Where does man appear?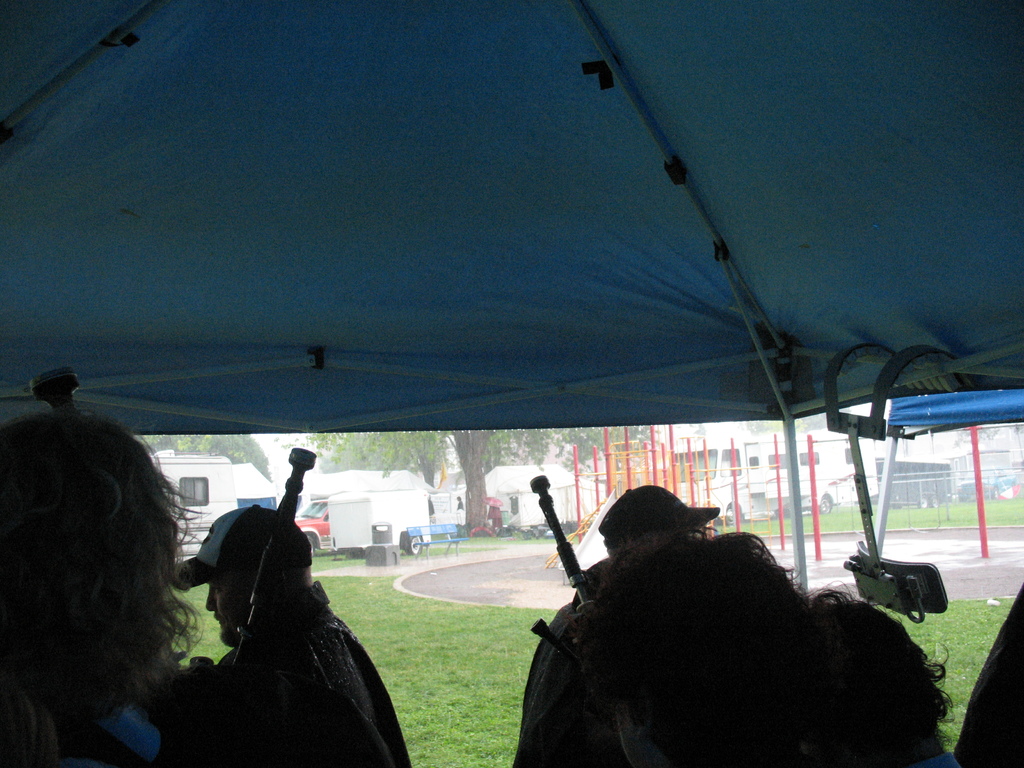
Appears at box=[578, 527, 827, 767].
